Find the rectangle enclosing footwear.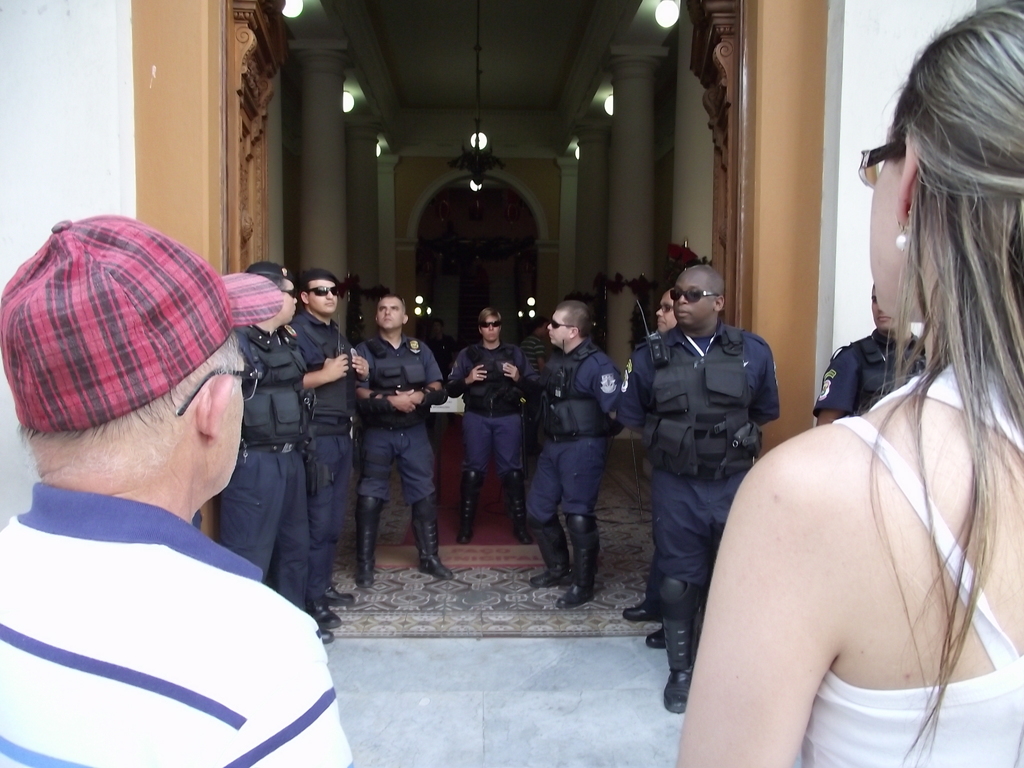
x1=318, y1=627, x2=334, y2=646.
